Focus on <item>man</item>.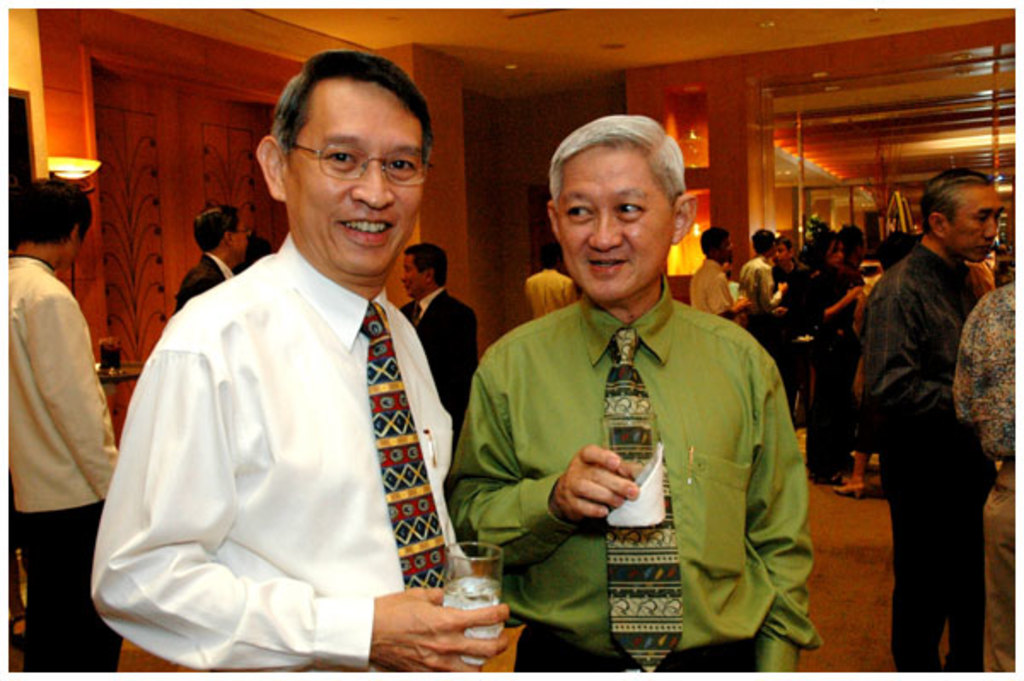
Focused at <box>766,239,804,283</box>.
